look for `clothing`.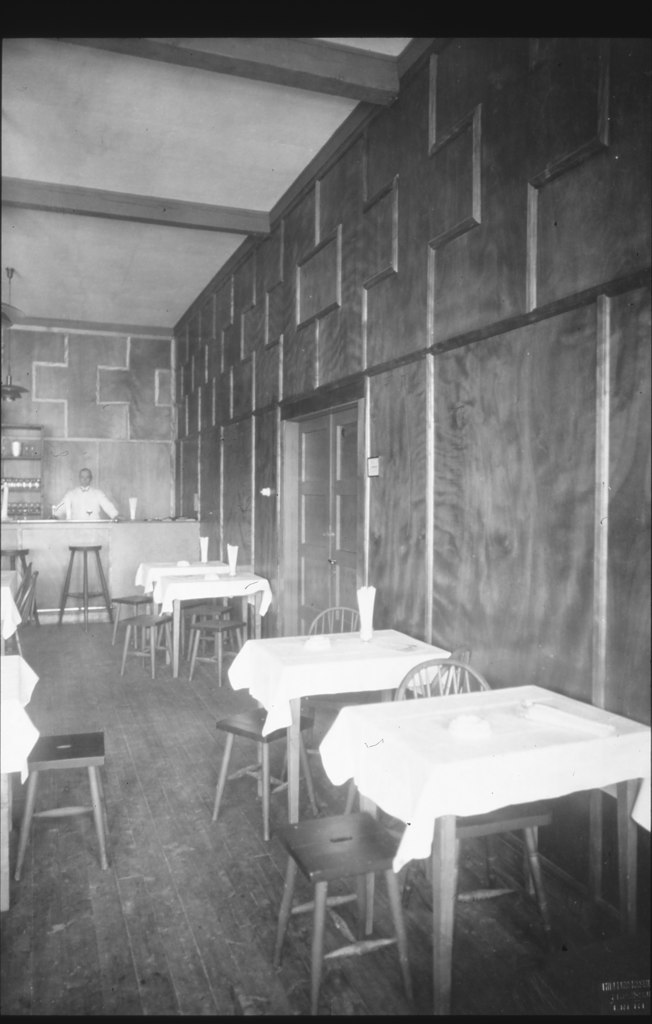
Found: detection(47, 484, 117, 521).
